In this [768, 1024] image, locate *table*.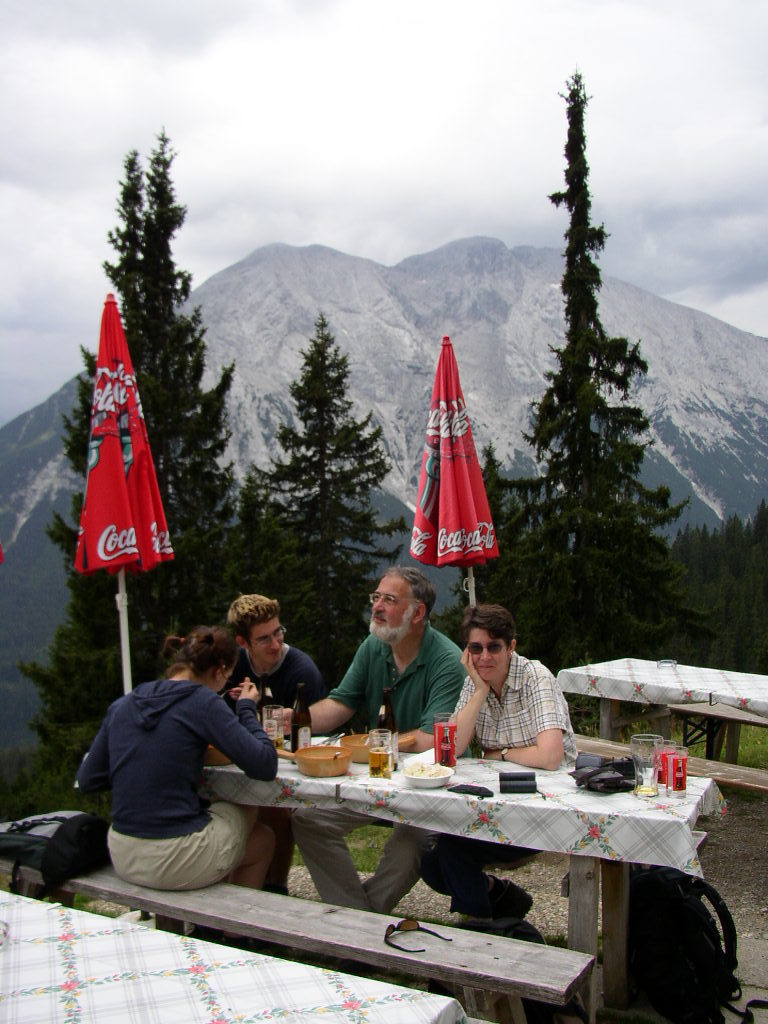
Bounding box: [202, 748, 715, 998].
